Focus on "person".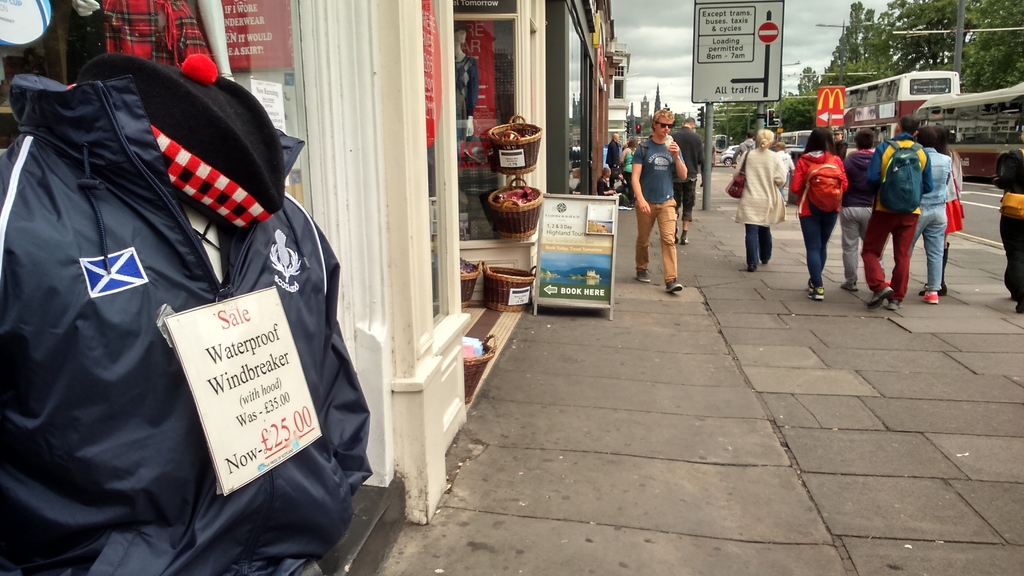
Focused at (880,117,952,311).
